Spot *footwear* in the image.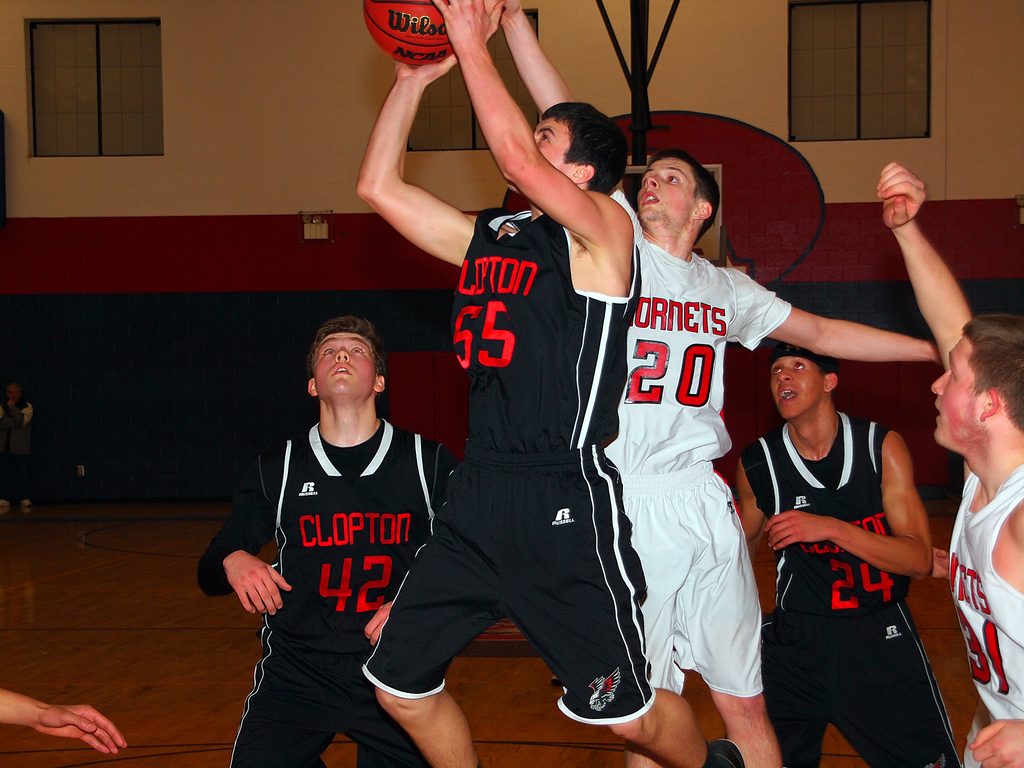
*footwear* found at [701, 737, 745, 767].
